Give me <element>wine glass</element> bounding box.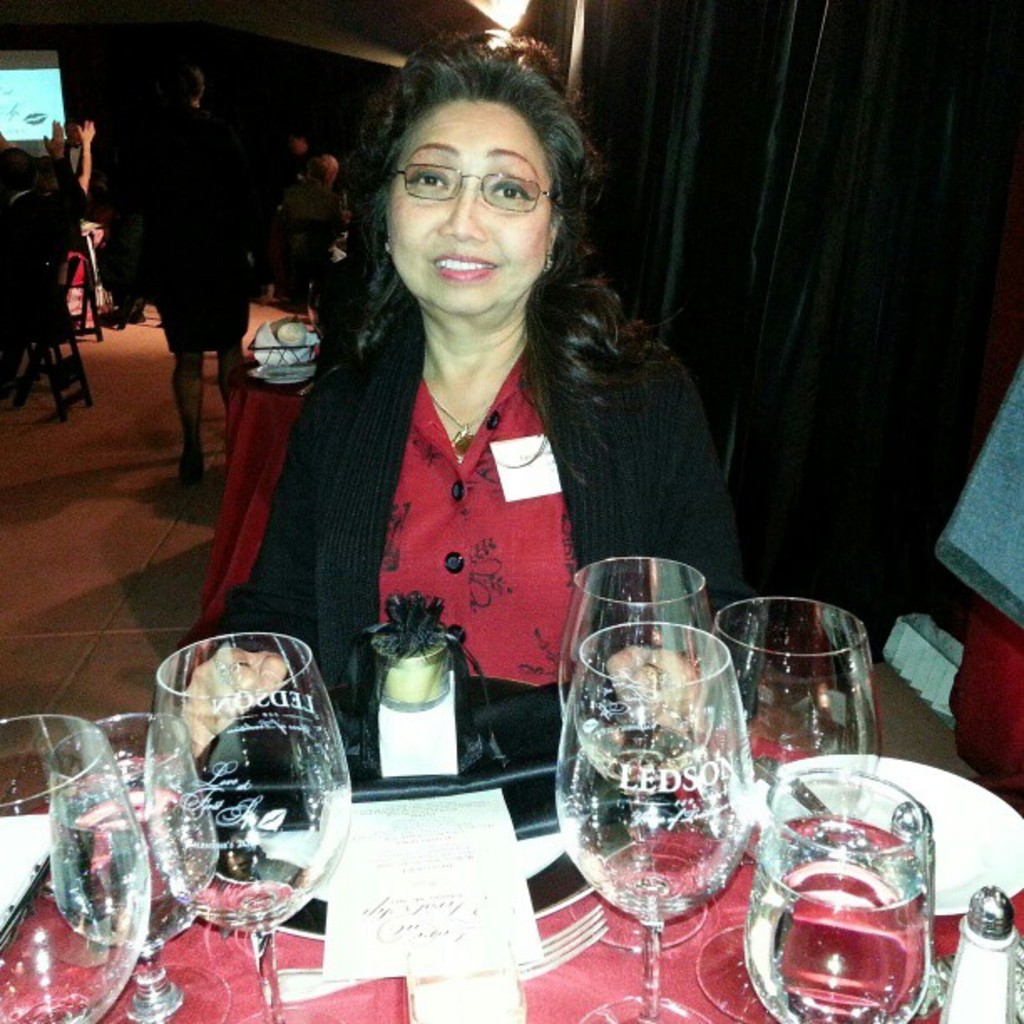
BBox(0, 714, 149, 1022).
